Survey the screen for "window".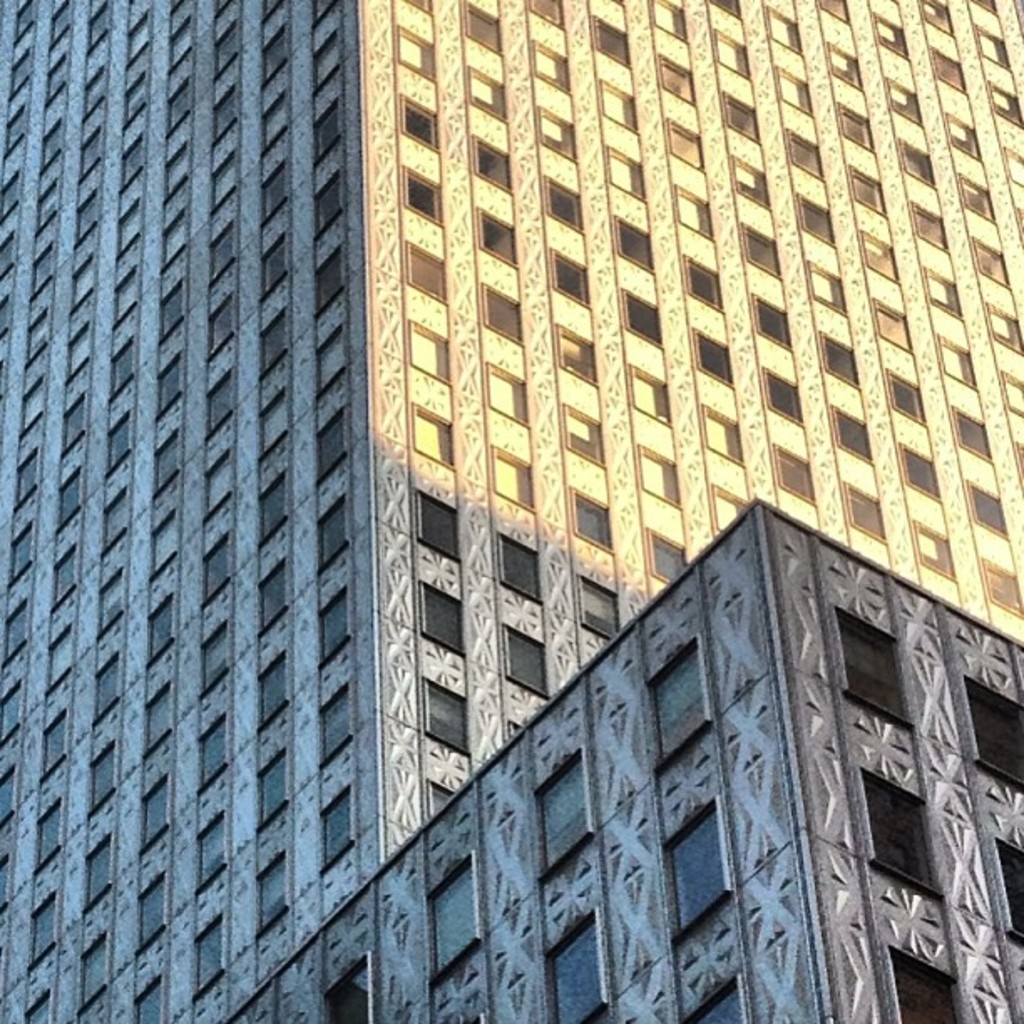
Survey found: 621:289:663:350.
